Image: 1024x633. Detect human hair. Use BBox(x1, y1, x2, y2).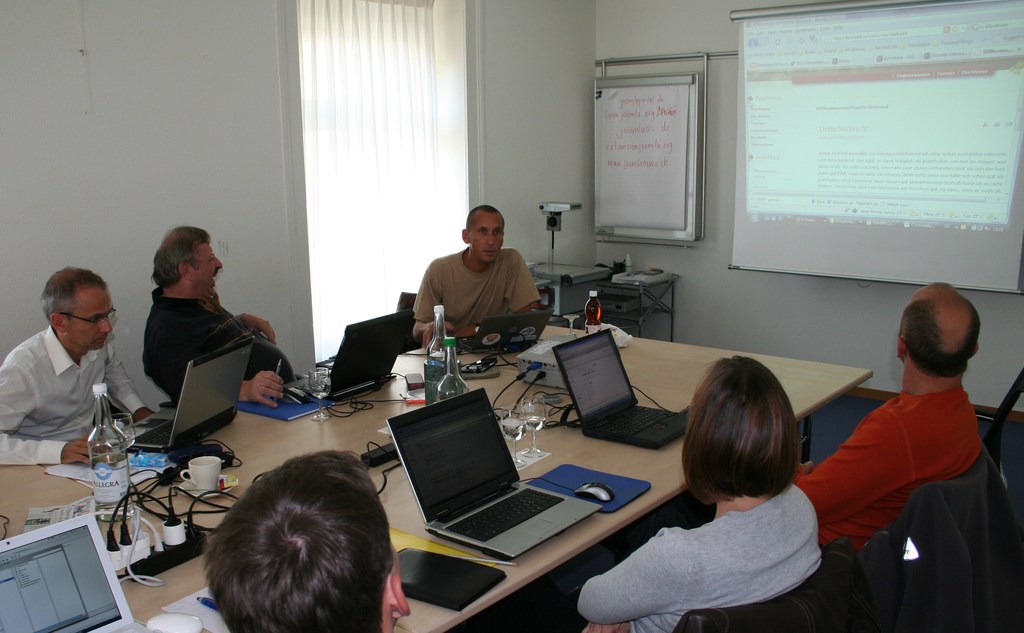
BBox(170, 465, 396, 632).
